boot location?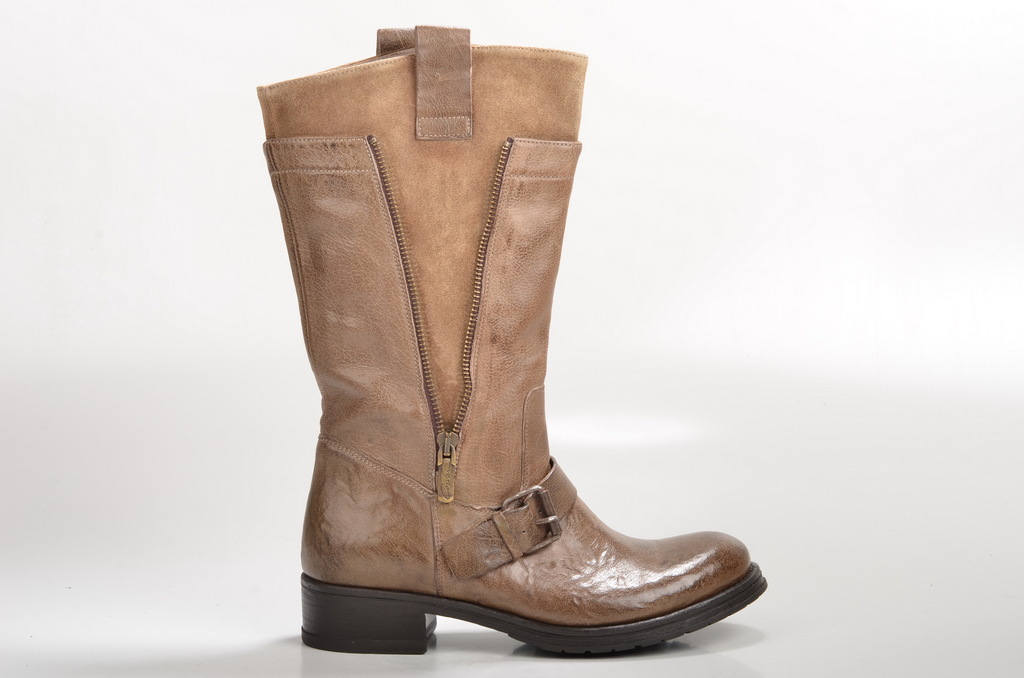
region(255, 25, 767, 655)
